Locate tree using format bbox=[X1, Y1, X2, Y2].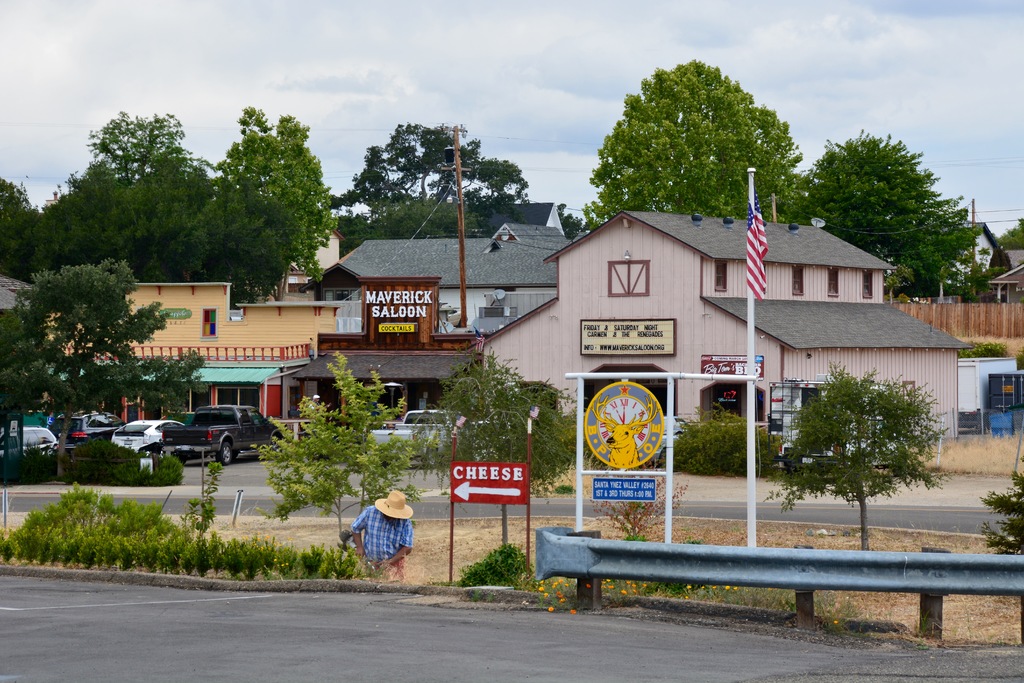
bbox=[6, 272, 208, 500].
